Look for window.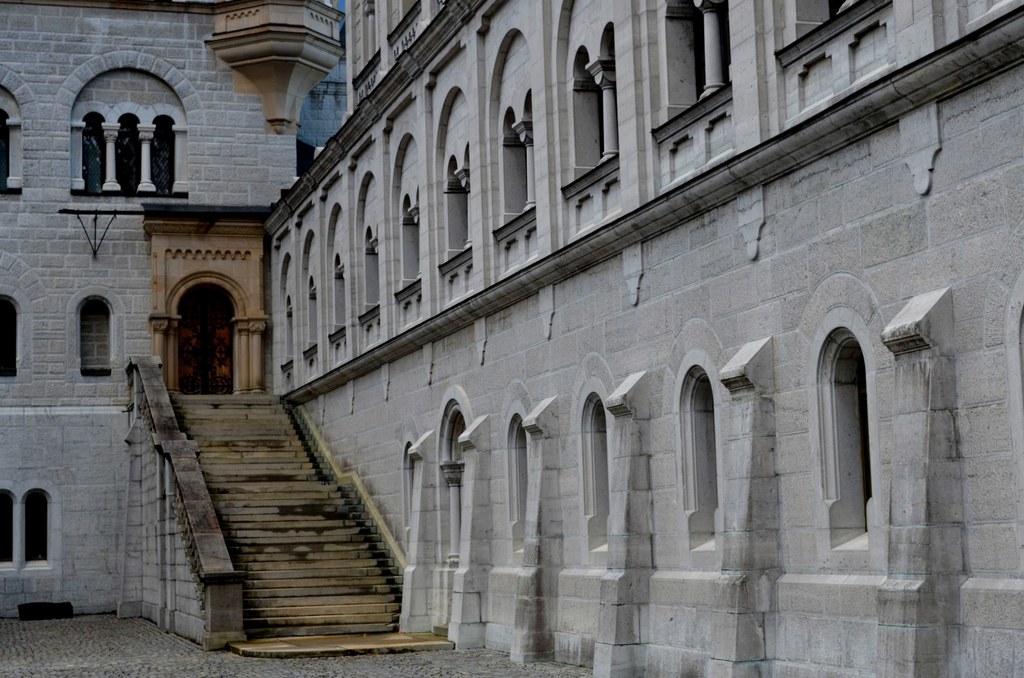
Found: (669,0,732,120).
